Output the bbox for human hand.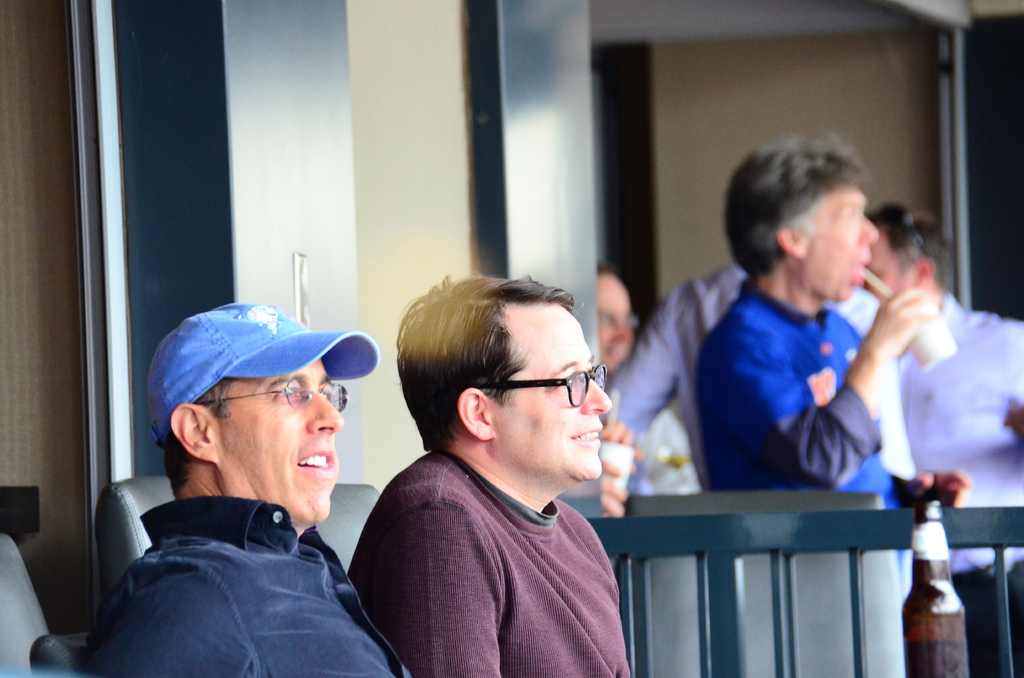
600, 461, 627, 513.
